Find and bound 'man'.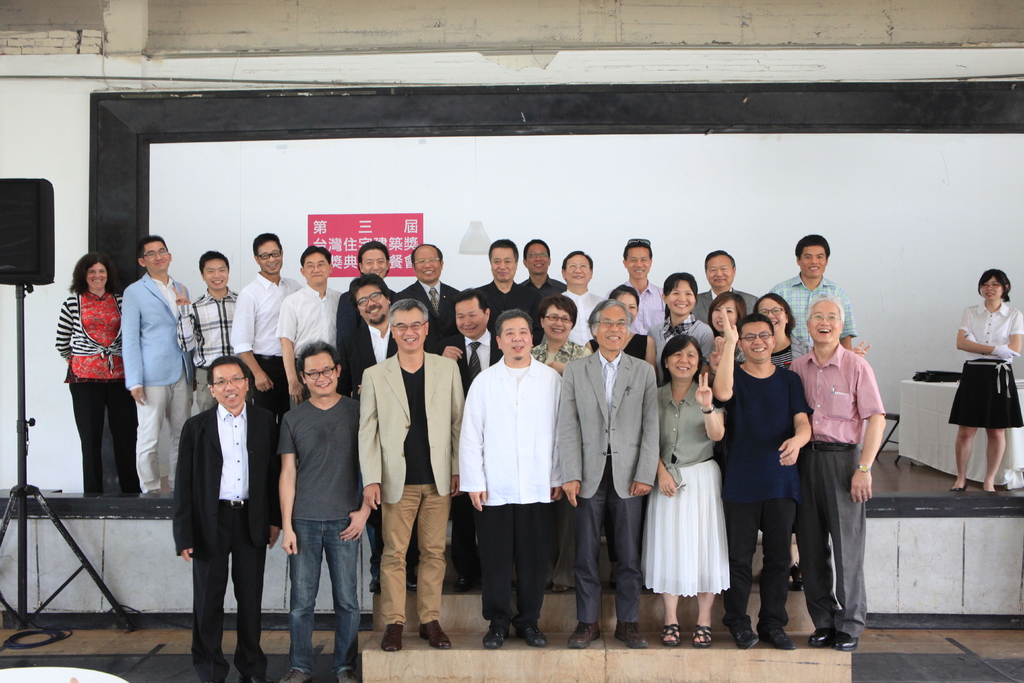
Bound: bbox=[785, 299, 884, 642].
